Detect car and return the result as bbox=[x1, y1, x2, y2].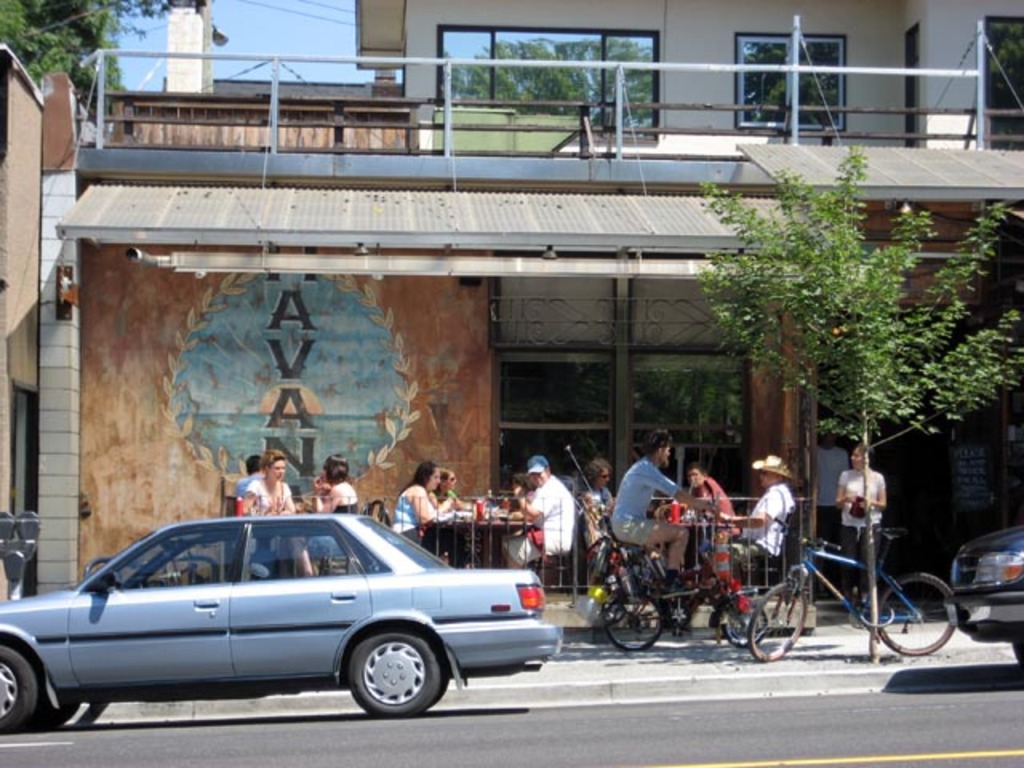
bbox=[13, 509, 549, 723].
